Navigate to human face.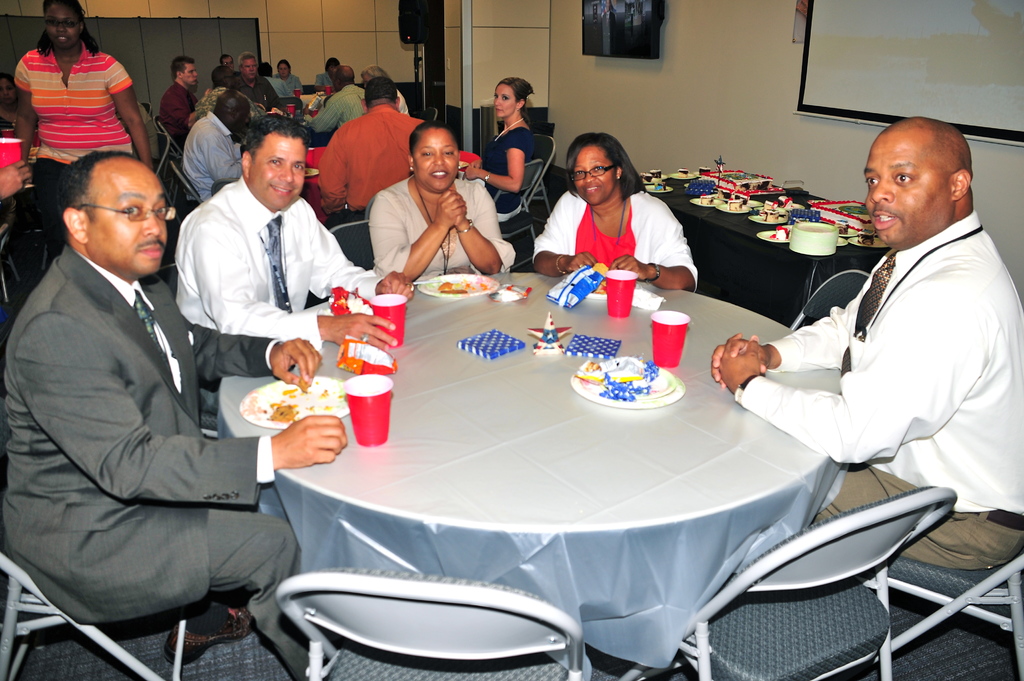
Navigation target: Rect(88, 161, 168, 272).
